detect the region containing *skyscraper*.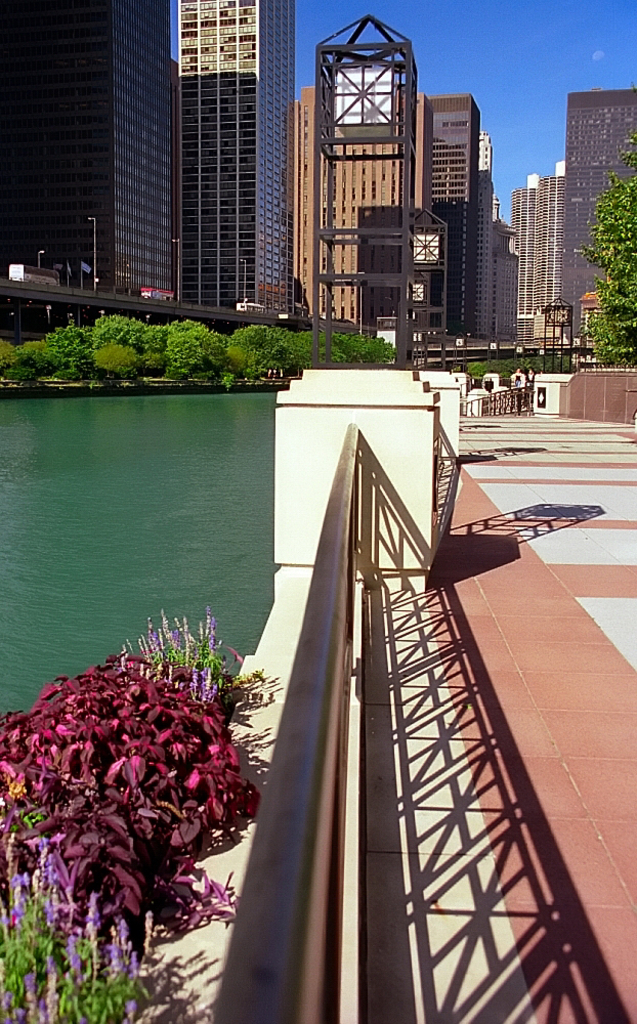
l=117, t=0, r=184, b=306.
